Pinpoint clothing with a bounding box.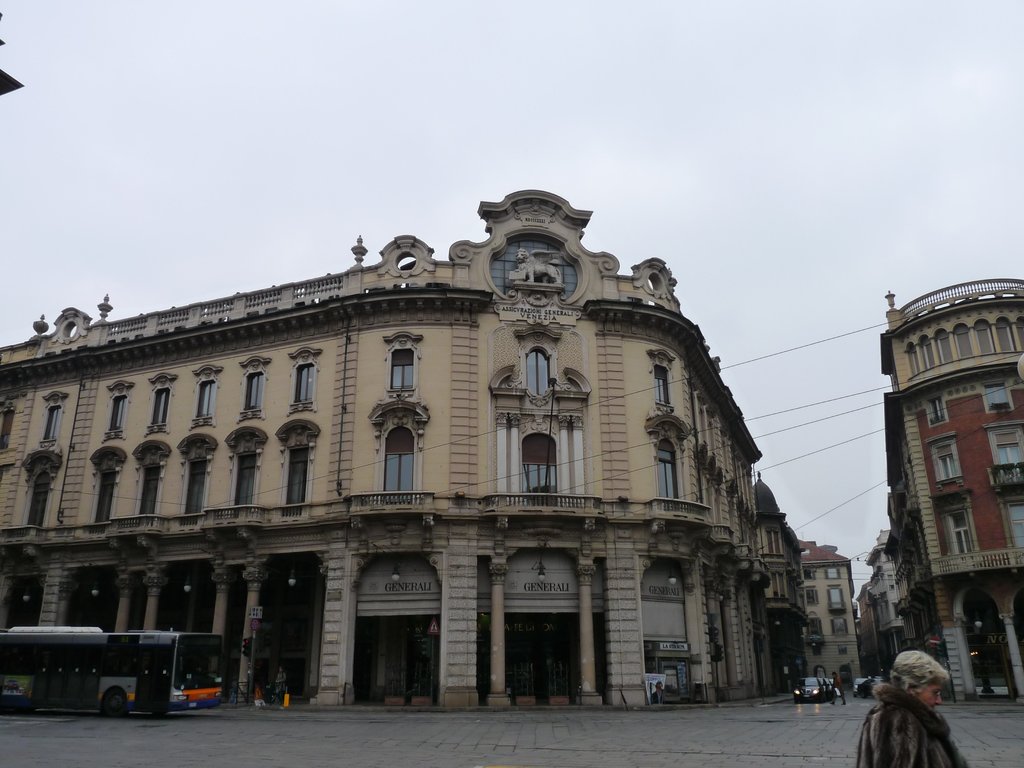
{"left": 854, "top": 680, "right": 968, "bottom": 767}.
